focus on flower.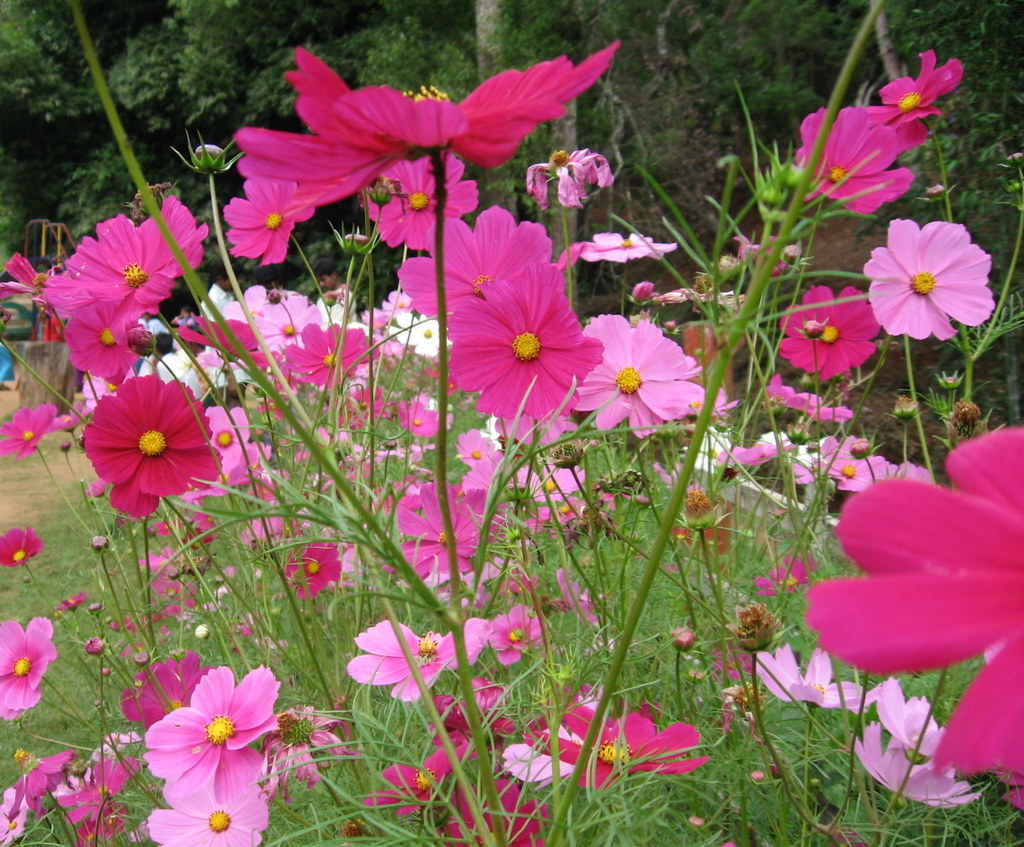
Focused at bbox(351, 617, 485, 700).
